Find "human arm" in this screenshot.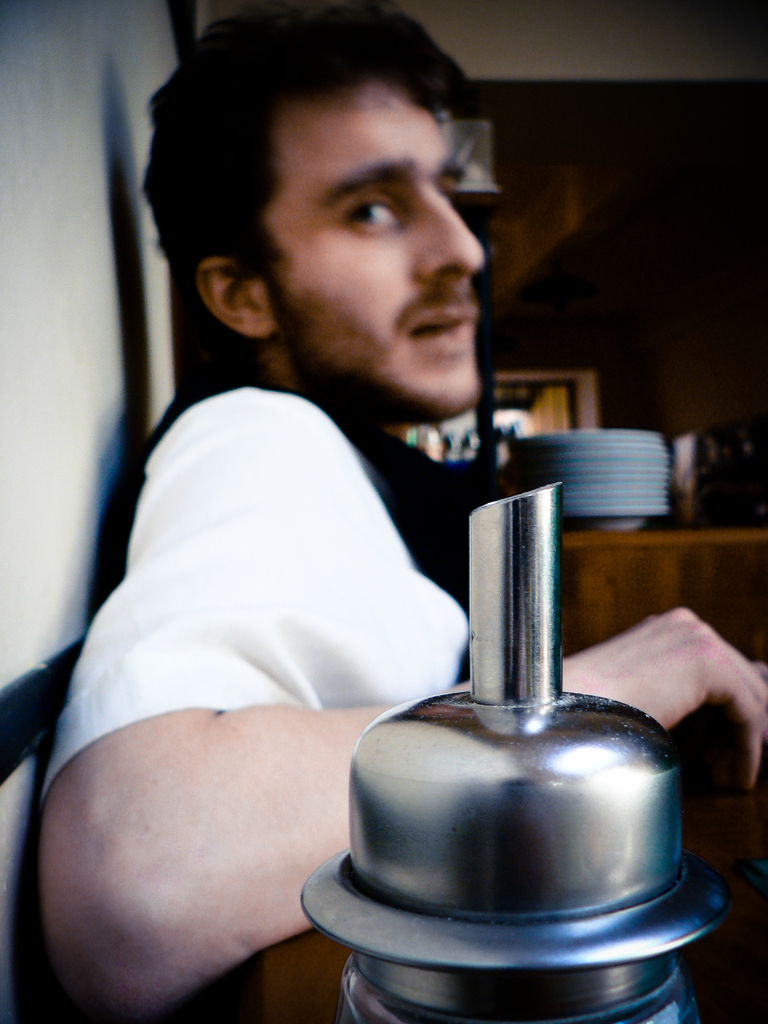
The bounding box for "human arm" is 44,377,765,1021.
